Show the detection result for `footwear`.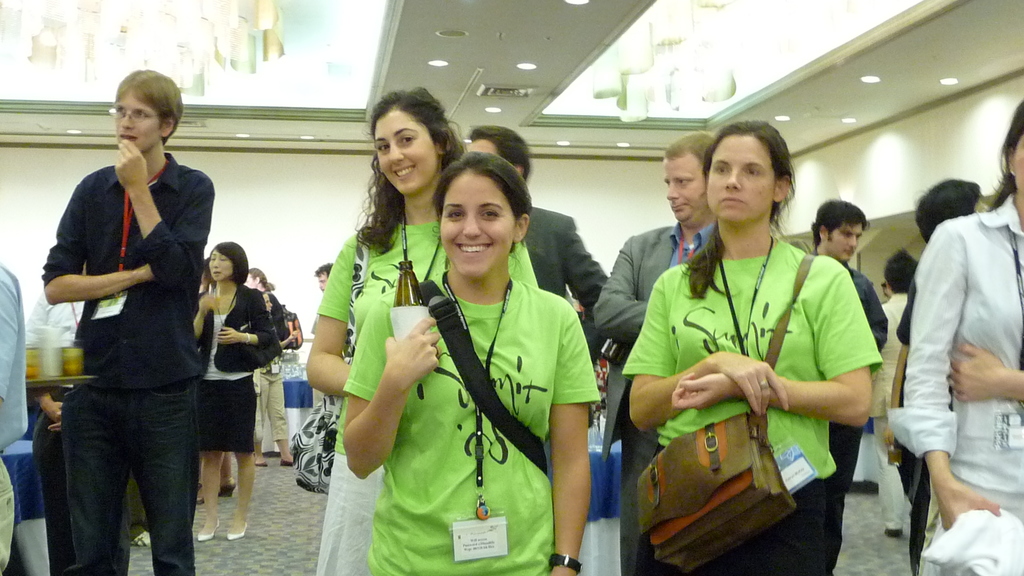
[left=879, top=524, right=905, bottom=542].
